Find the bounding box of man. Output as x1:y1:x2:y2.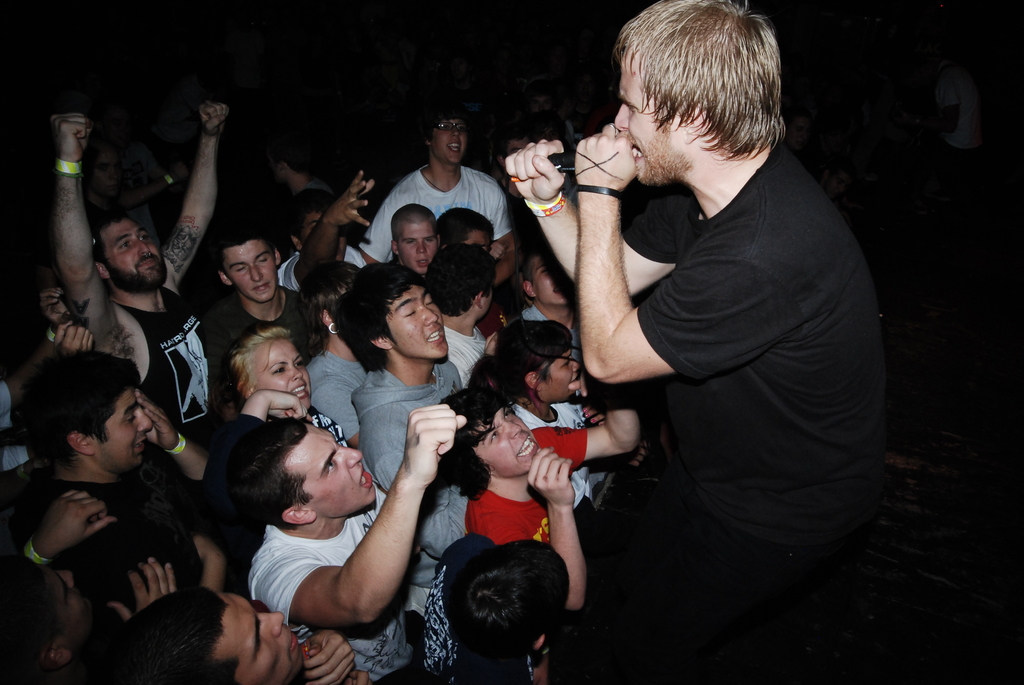
205:235:312:412.
